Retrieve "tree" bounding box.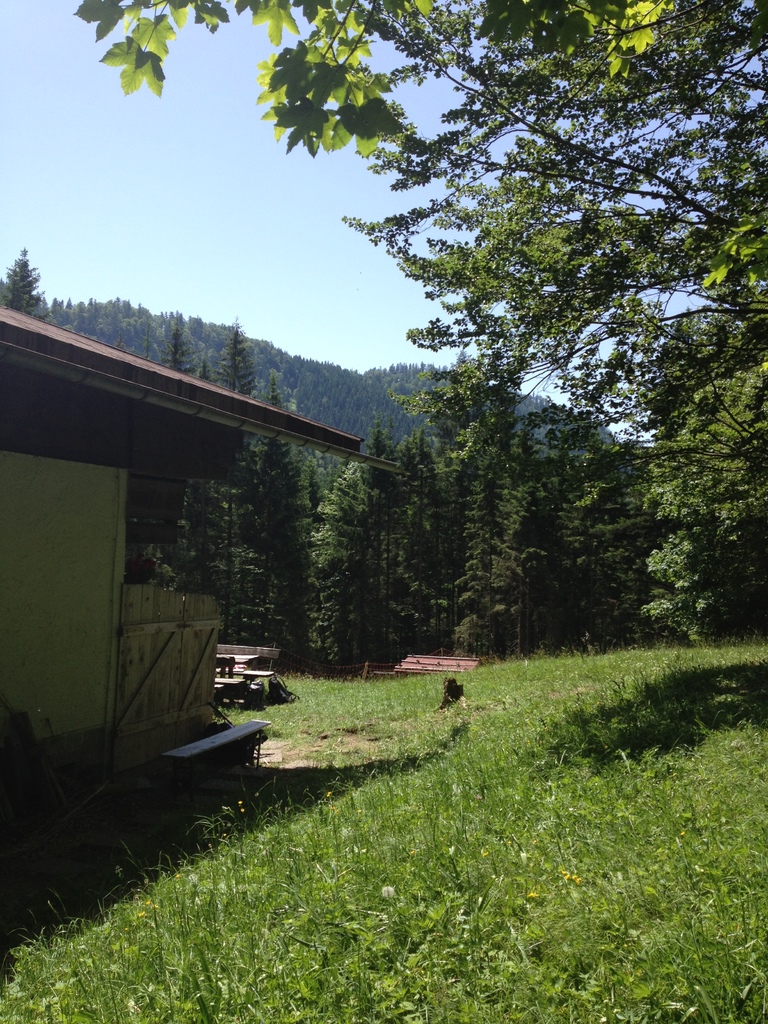
Bounding box: <box>0,251,46,323</box>.
